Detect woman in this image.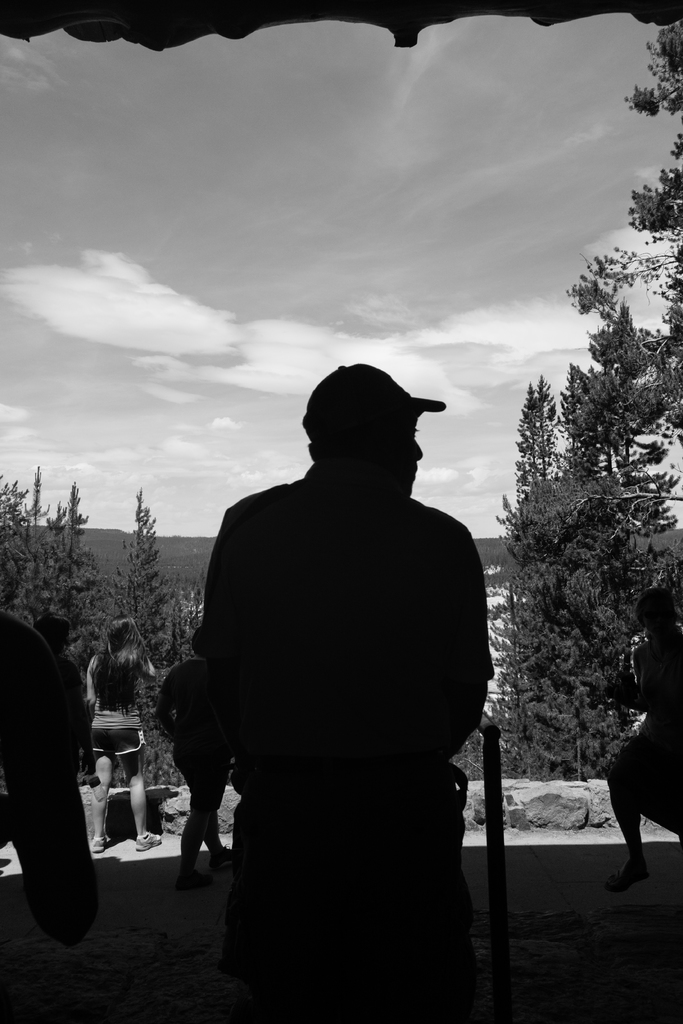
Detection: x1=92, y1=618, x2=164, y2=853.
